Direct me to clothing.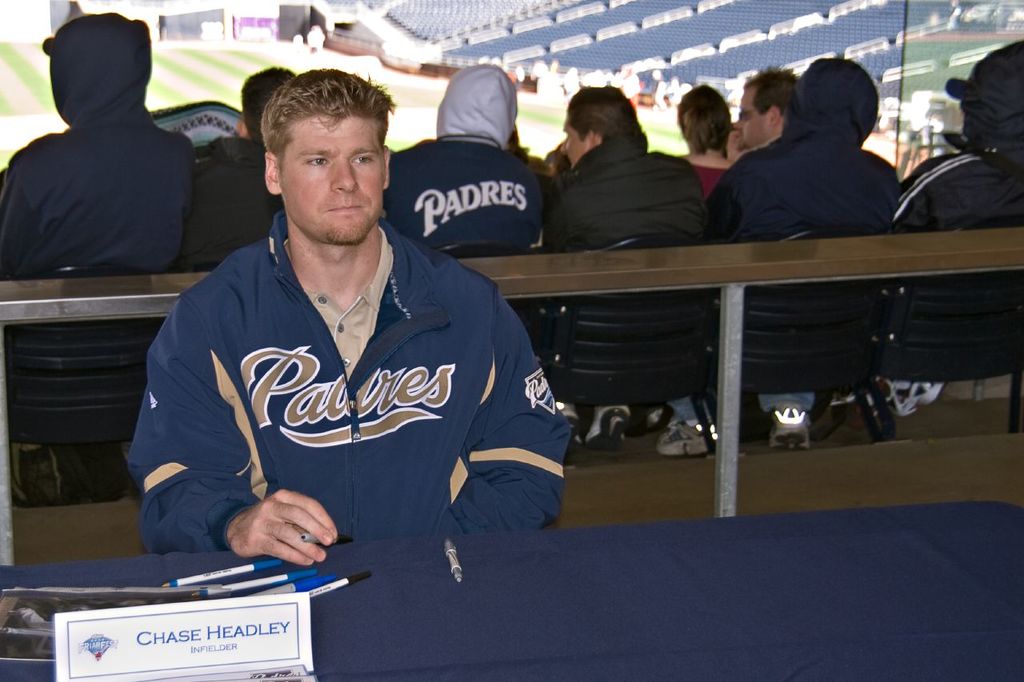
Direction: 0 5 196 275.
